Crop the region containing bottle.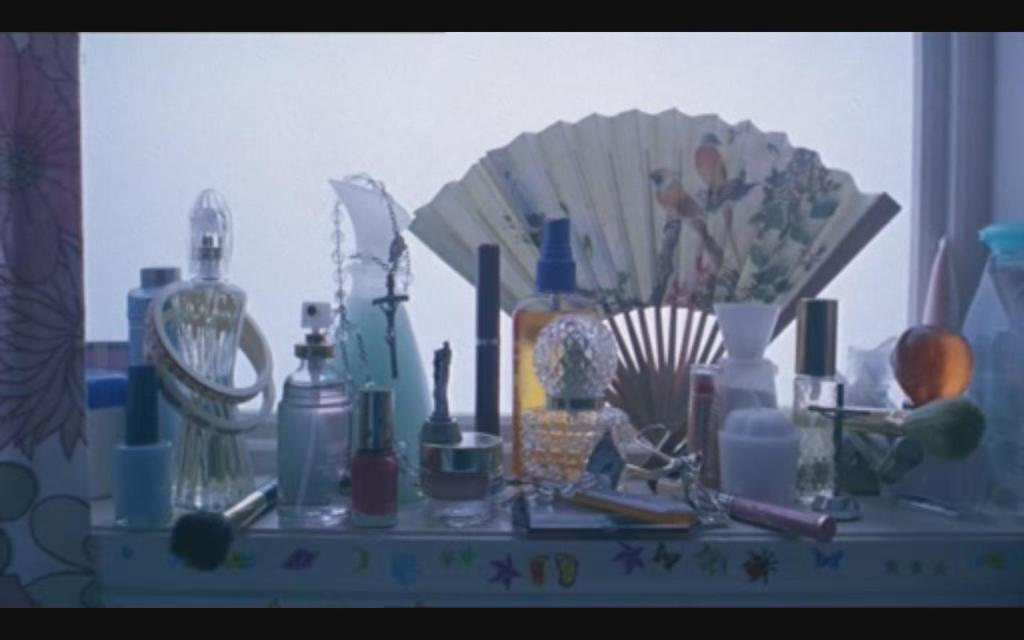
Crop region: 512, 211, 611, 466.
